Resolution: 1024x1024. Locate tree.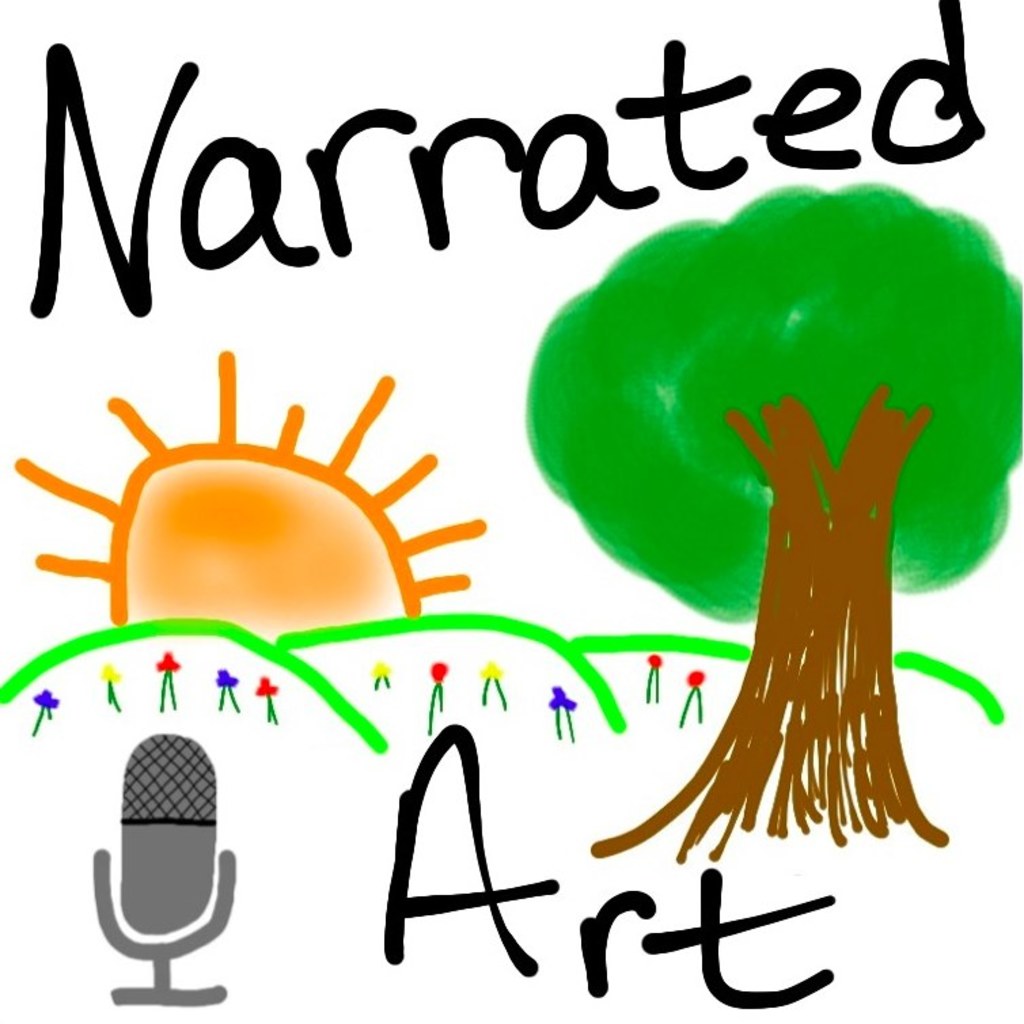
<bbox>527, 209, 1010, 873</bbox>.
